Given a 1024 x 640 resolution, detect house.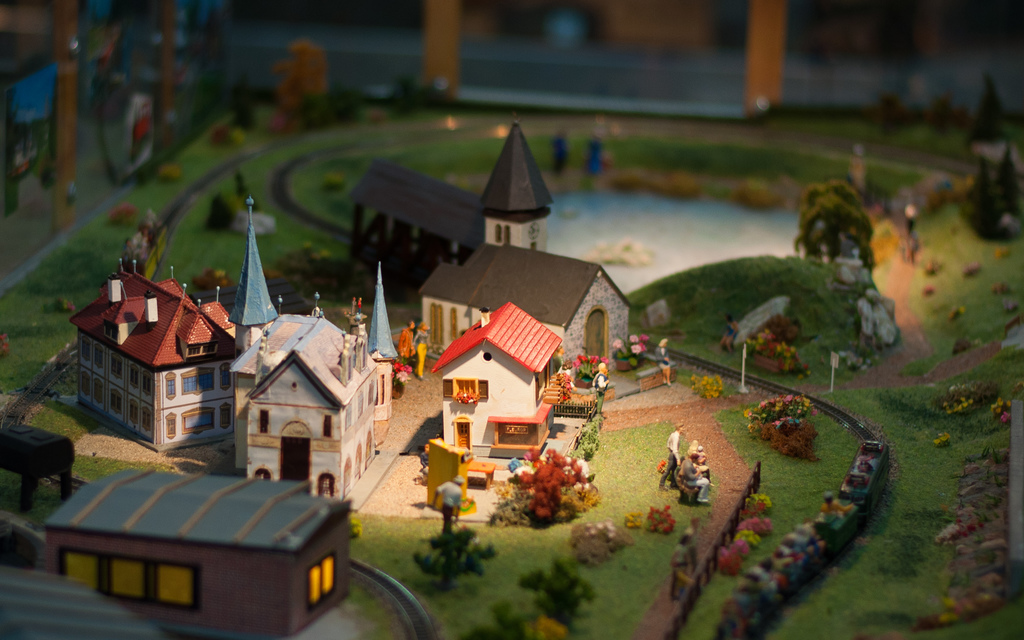
[left=61, top=243, right=250, bottom=464].
